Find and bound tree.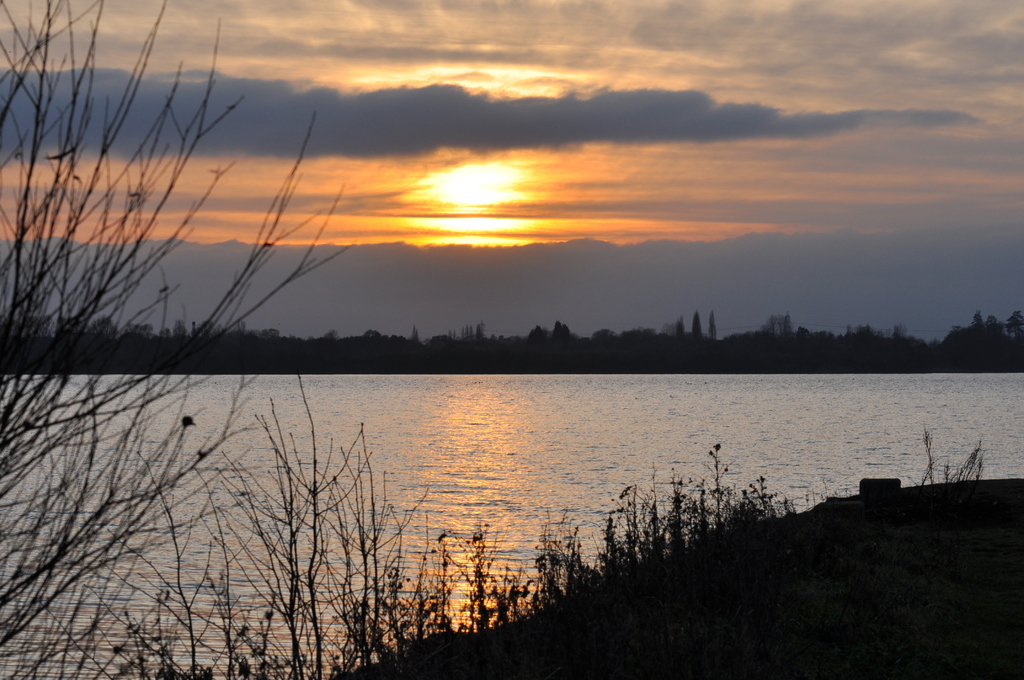
Bound: (left=460, top=325, right=468, bottom=339).
